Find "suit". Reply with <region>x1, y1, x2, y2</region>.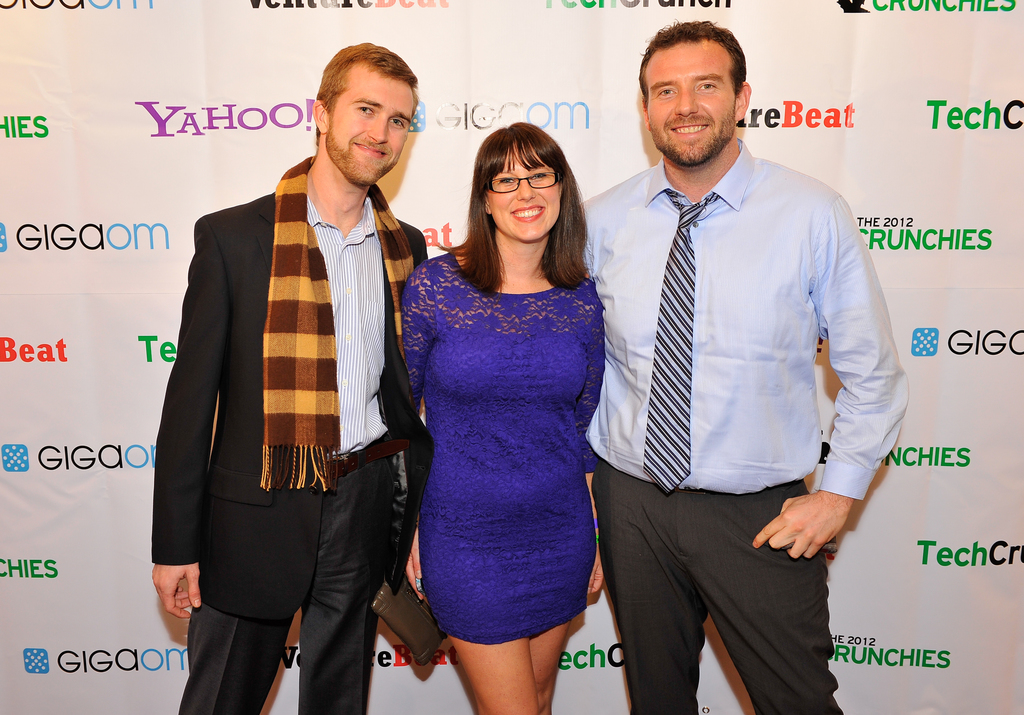
<region>152, 82, 428, 690</region>.
